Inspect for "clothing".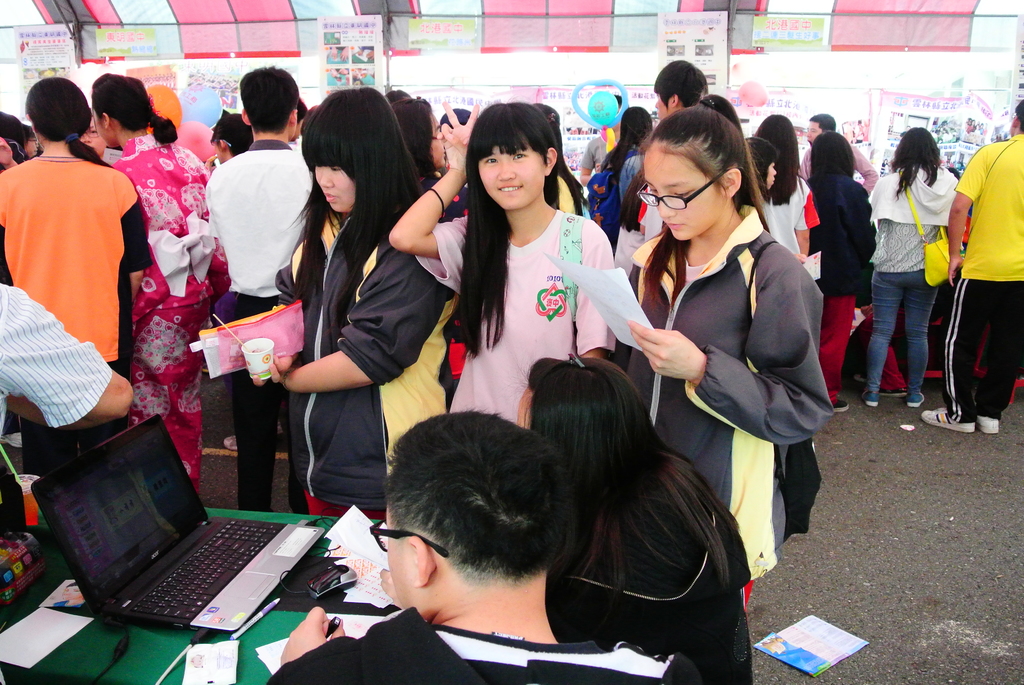
Inspection: 799 168 877 391.
